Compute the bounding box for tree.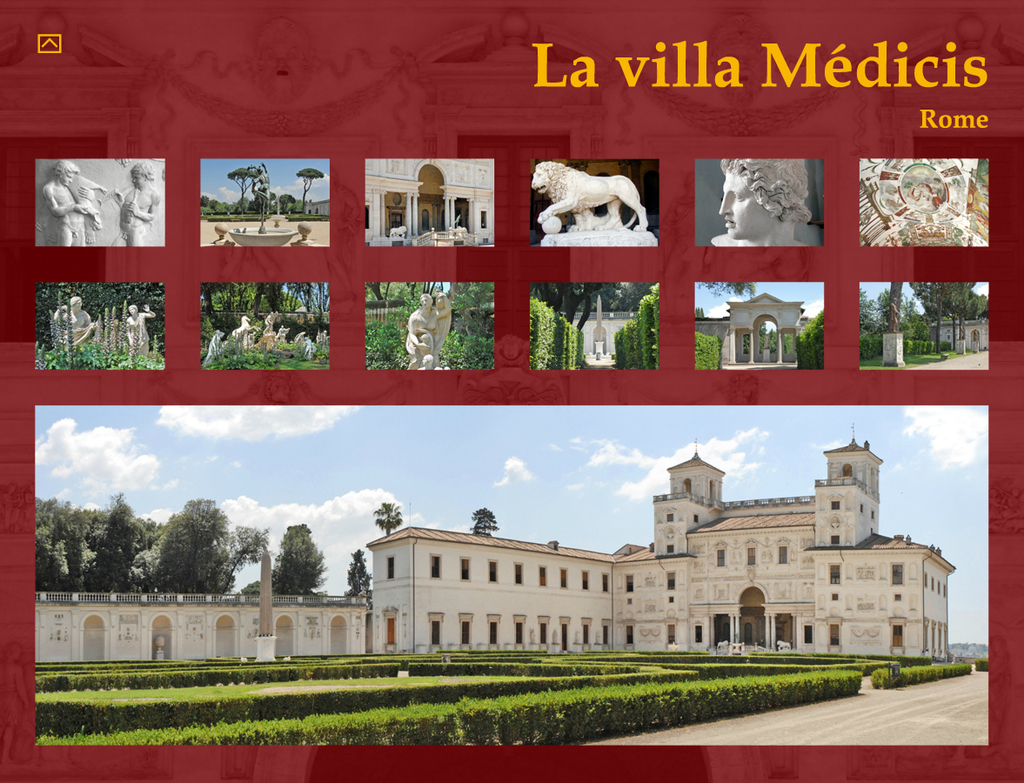
x1=276 y1=531 x2=323 y2=599.
